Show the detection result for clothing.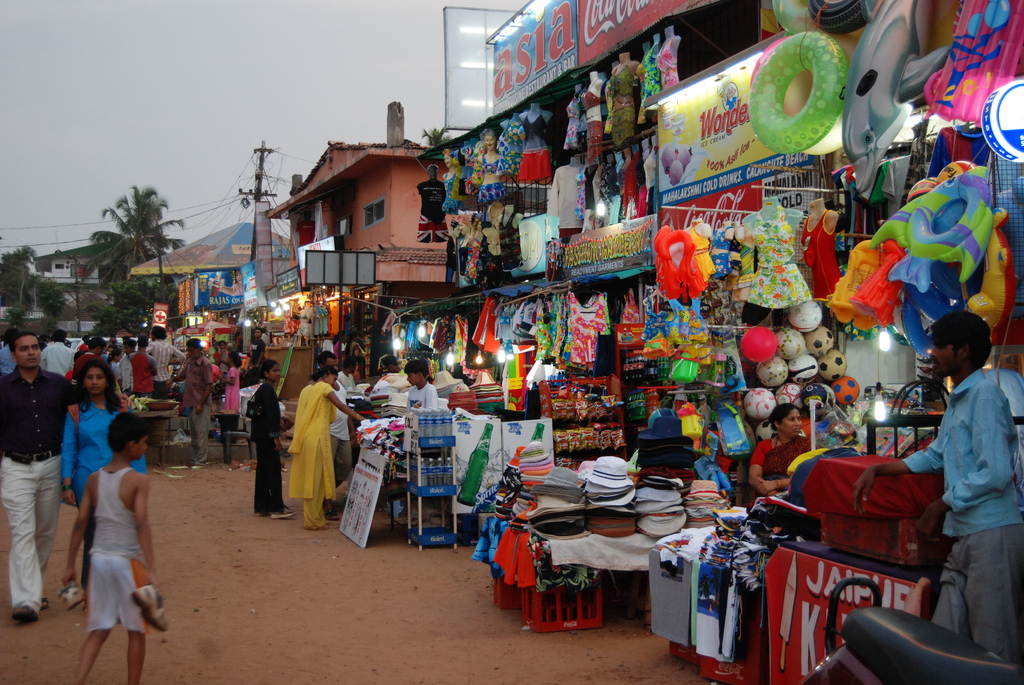
{"x1": 253, "y1": 382, "x2": 285, "y2": 518}.
